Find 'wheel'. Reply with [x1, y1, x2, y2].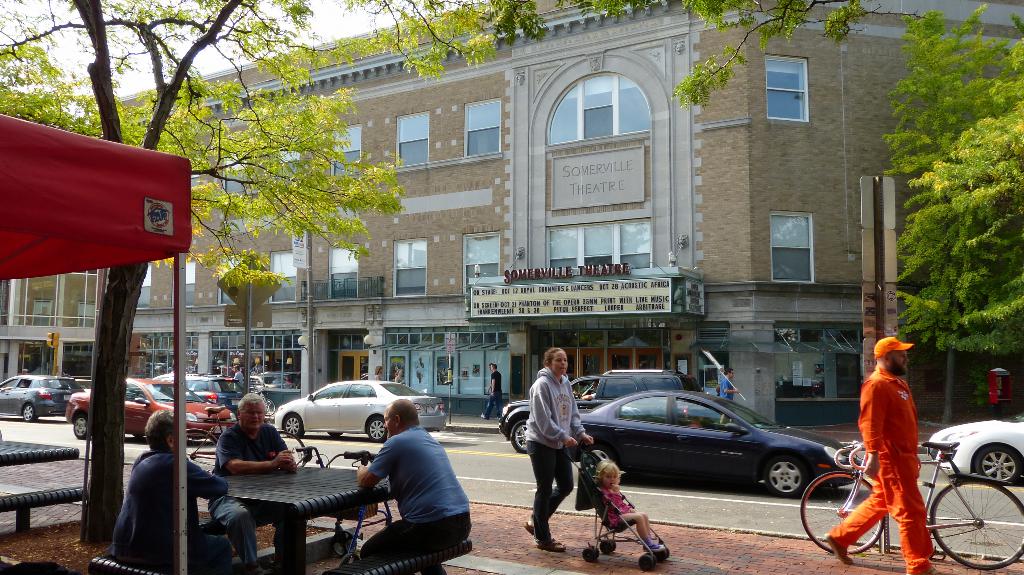
[19, 401, 34, 419].
